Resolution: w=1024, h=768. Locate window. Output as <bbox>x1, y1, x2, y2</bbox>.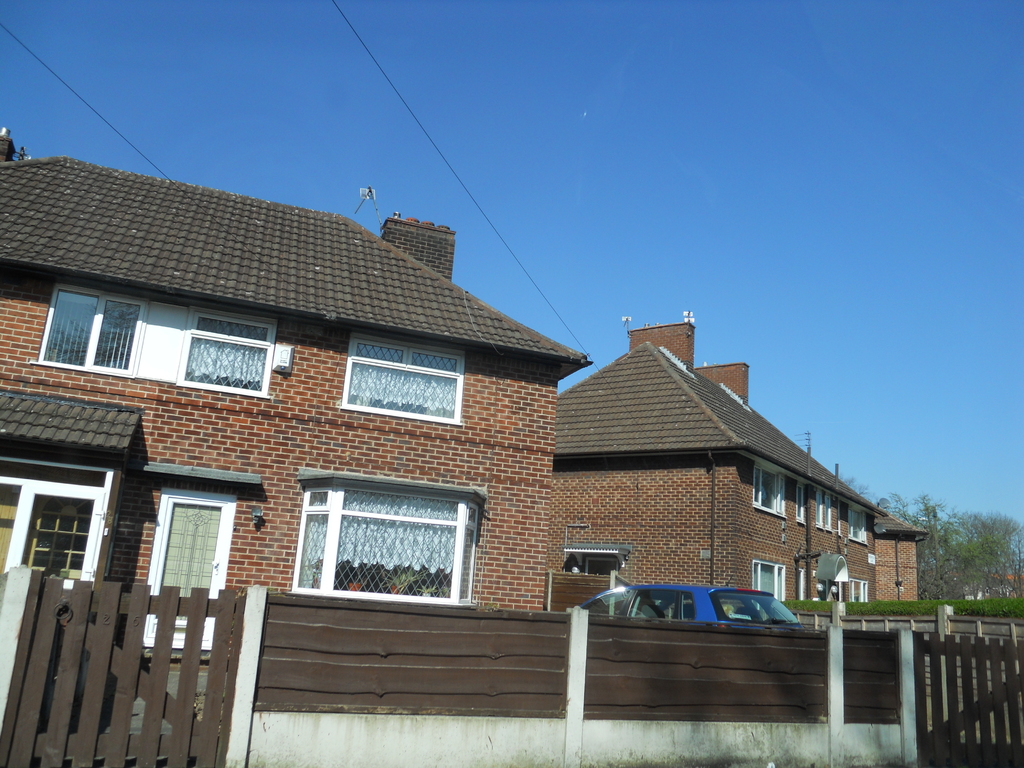
<bbox>746, 468, 785, 521</bbox>.
